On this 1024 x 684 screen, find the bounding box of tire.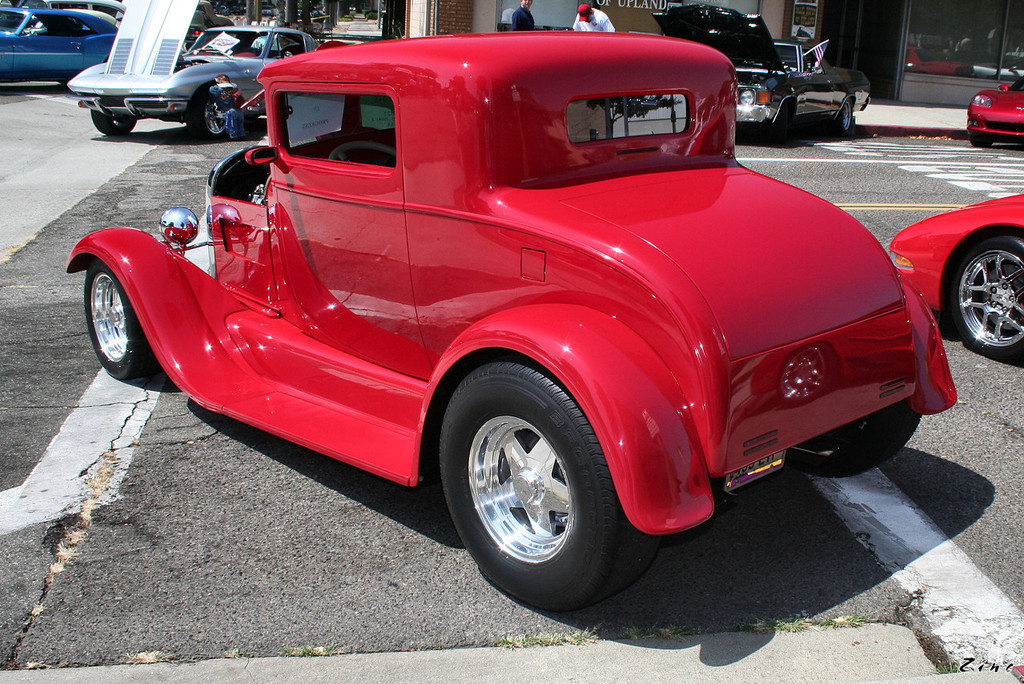
Bounding box: (left=969, top=137, right=991, bottom=148).
